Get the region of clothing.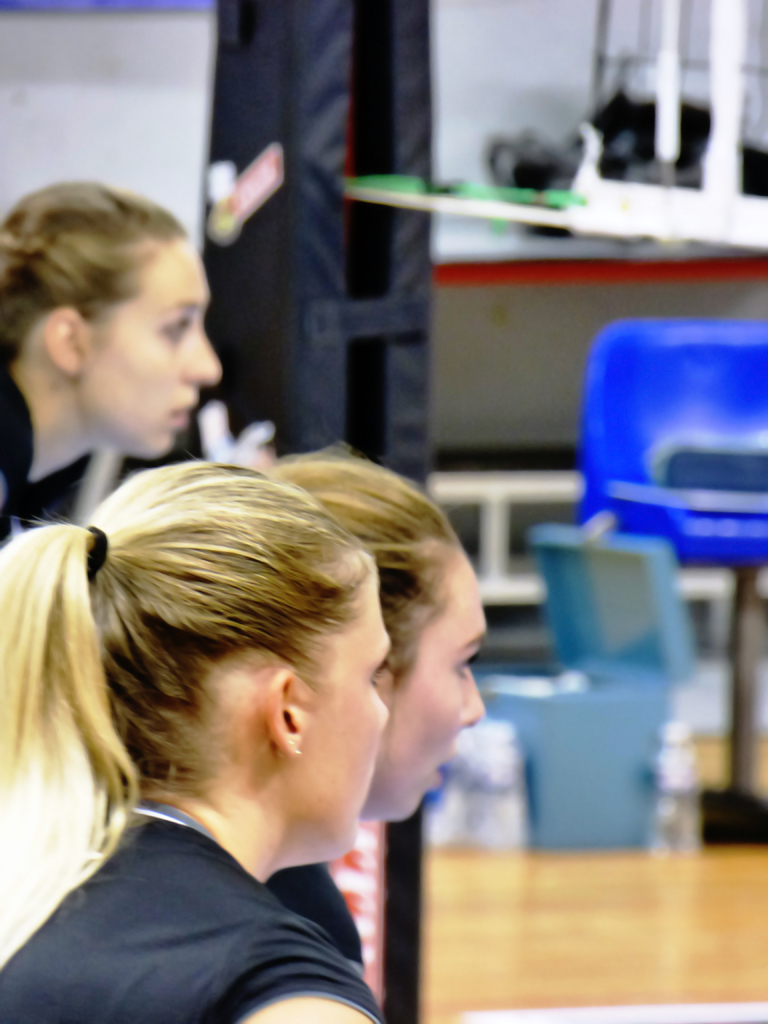
BBox(0, 743, 451, 1007).
